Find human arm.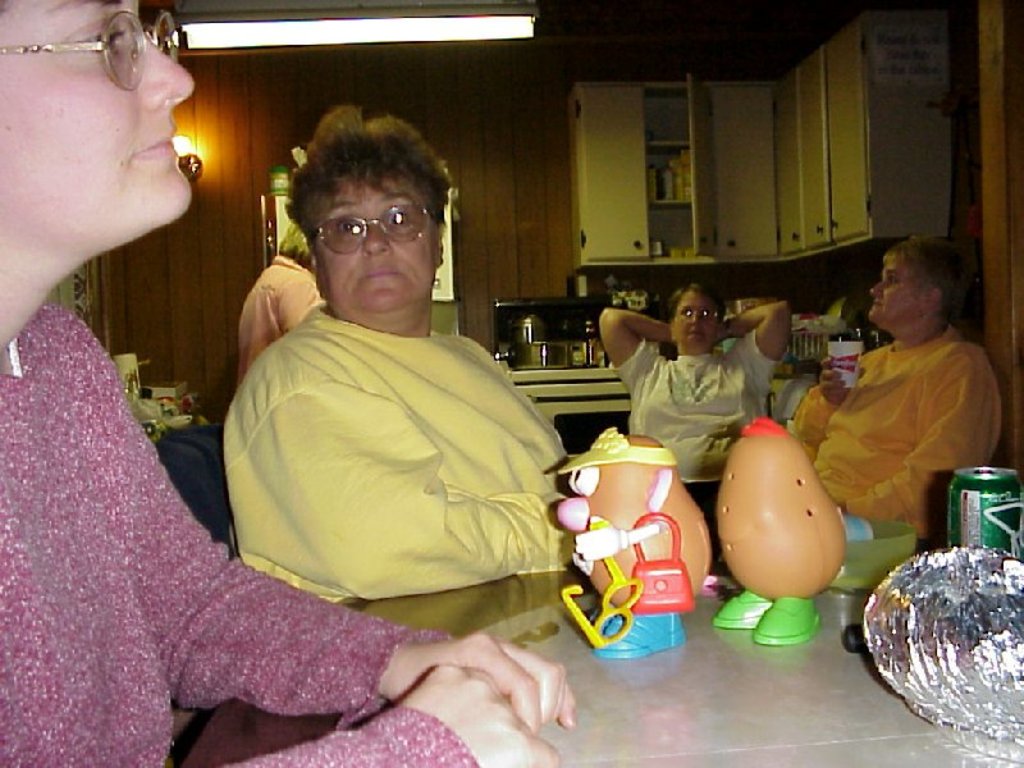
[813, 355, 872, 410].
